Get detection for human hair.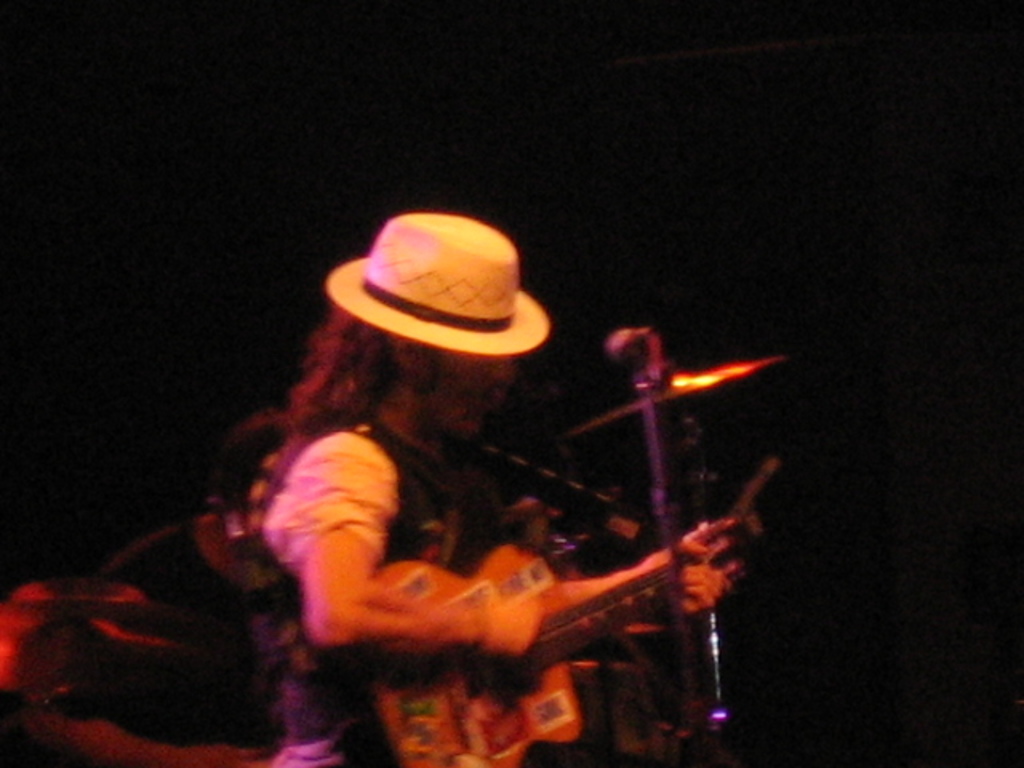
Detection: crop(213, 306, 445, 552).
